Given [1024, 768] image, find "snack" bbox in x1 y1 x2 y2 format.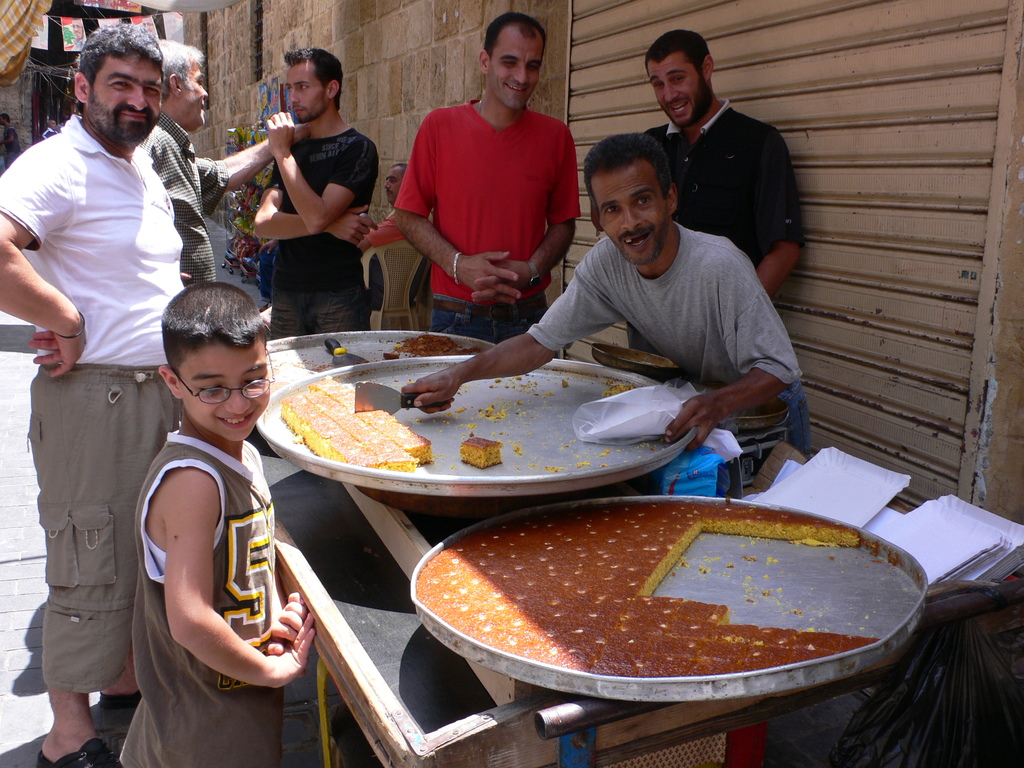
458 433 501 472.
